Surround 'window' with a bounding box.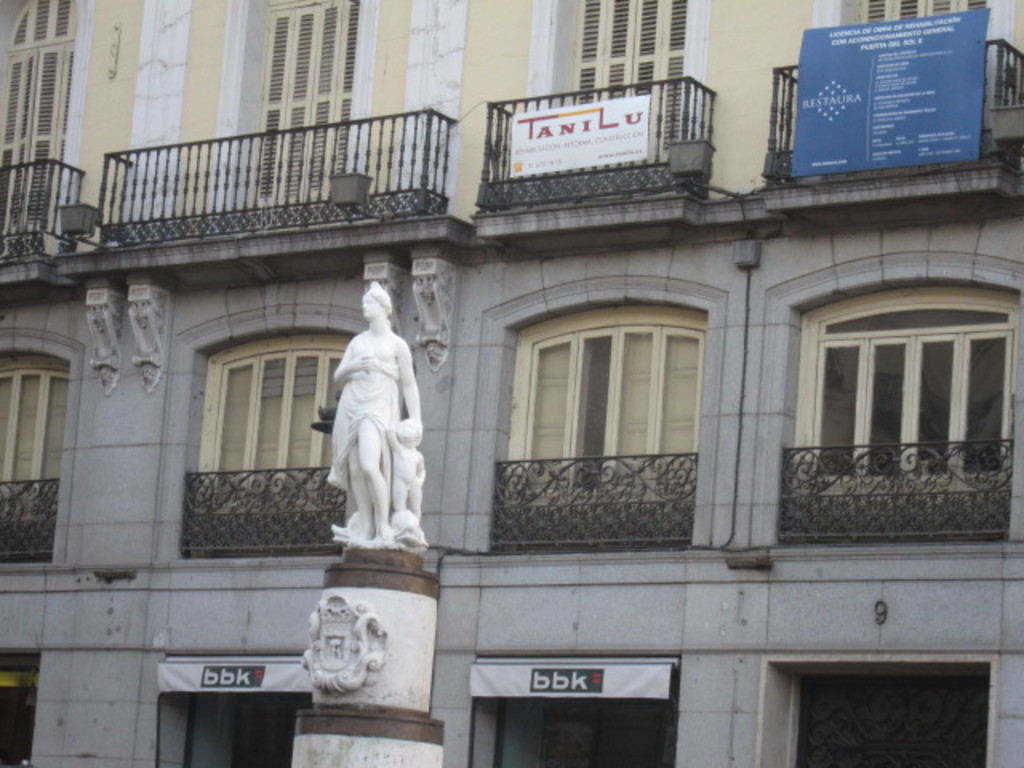
(left=0, top=347, right=74, bottom=518).
